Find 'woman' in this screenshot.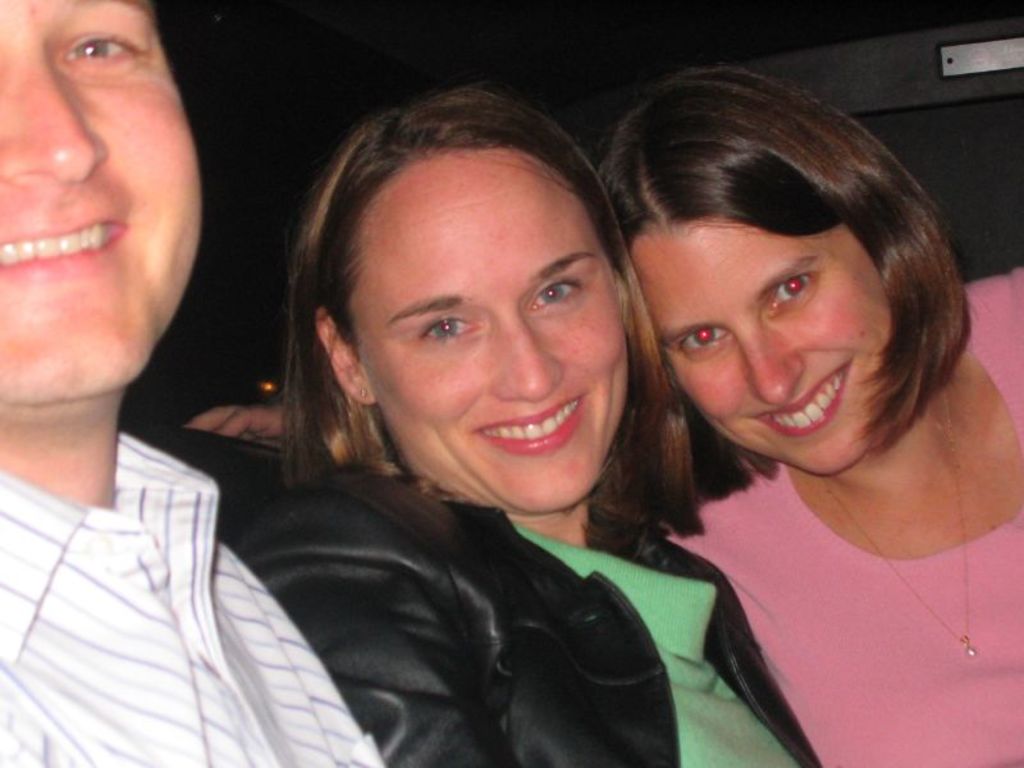
The bounding box for 'woman' is [x1=230, y1=87, x2=796, y2=767].
